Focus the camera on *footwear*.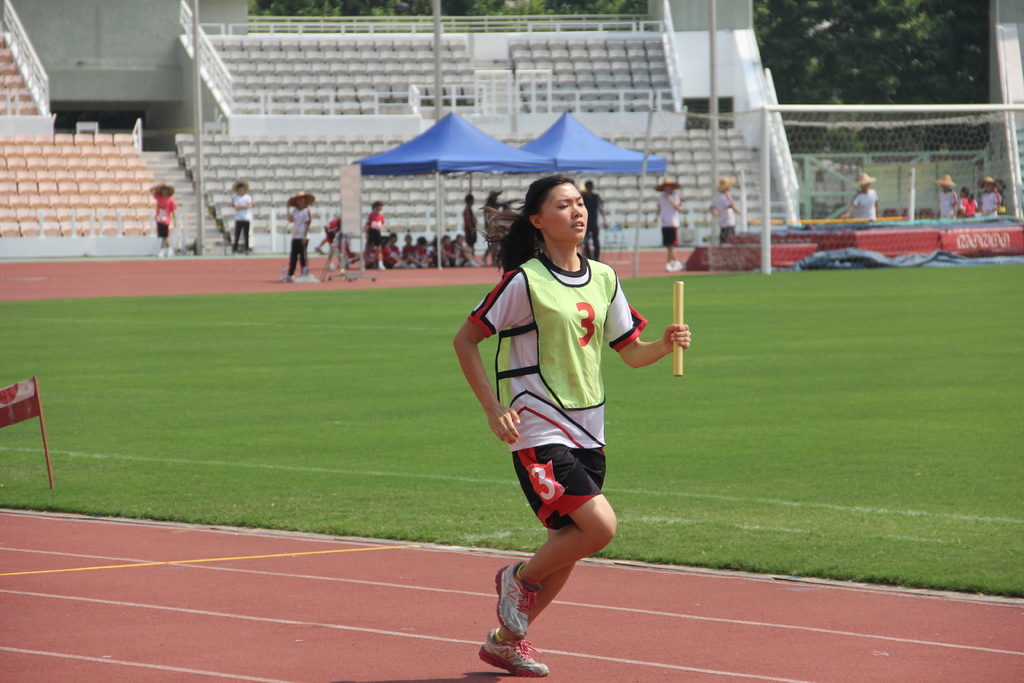
Focus region: BBox(278, 274, 294, 284).
